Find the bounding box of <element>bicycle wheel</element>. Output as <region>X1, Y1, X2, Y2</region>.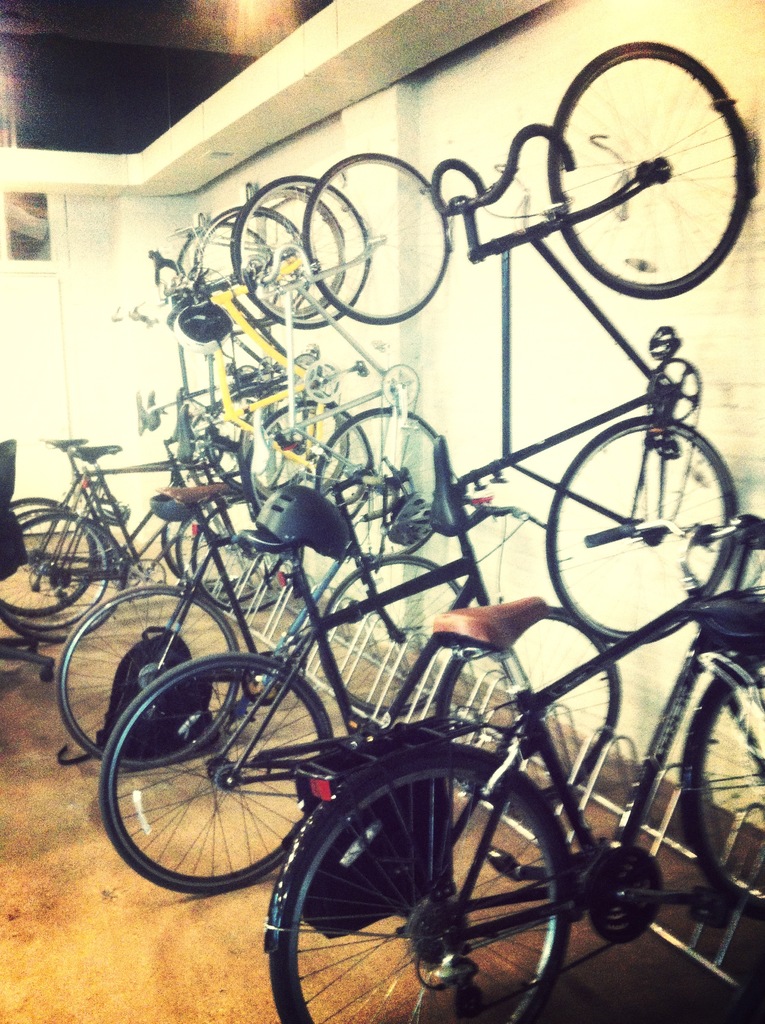
<region>245, 399, 378, 522</region>.
